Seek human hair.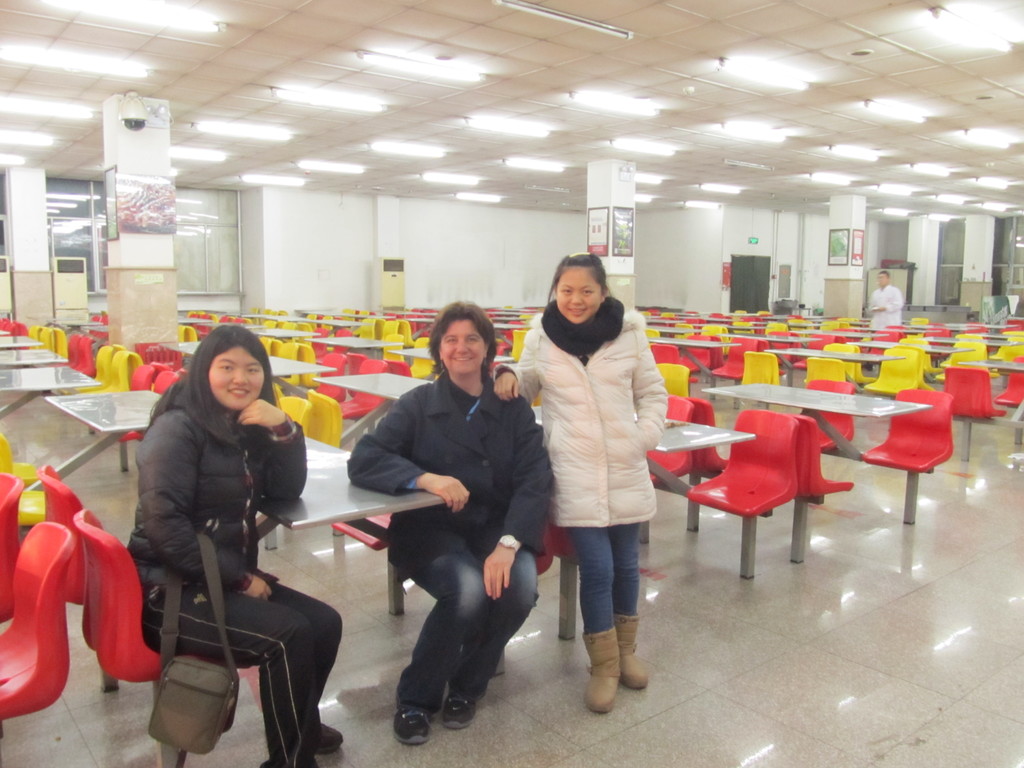
[422, 308, 503, 394].
